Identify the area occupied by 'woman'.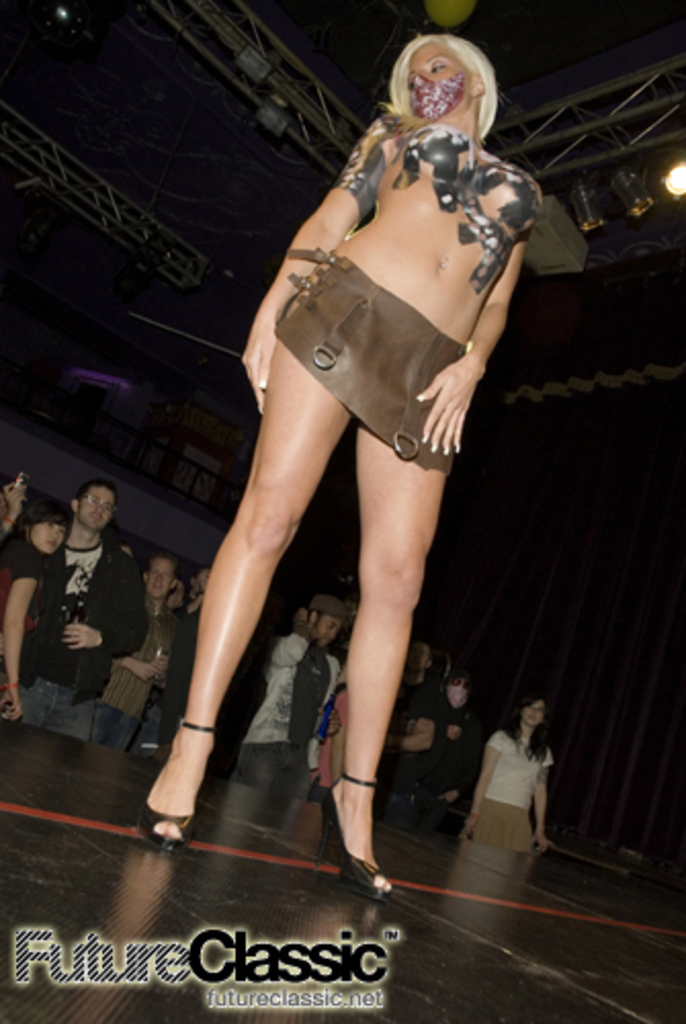
Area: select_region(0, 506, 76, 727).
